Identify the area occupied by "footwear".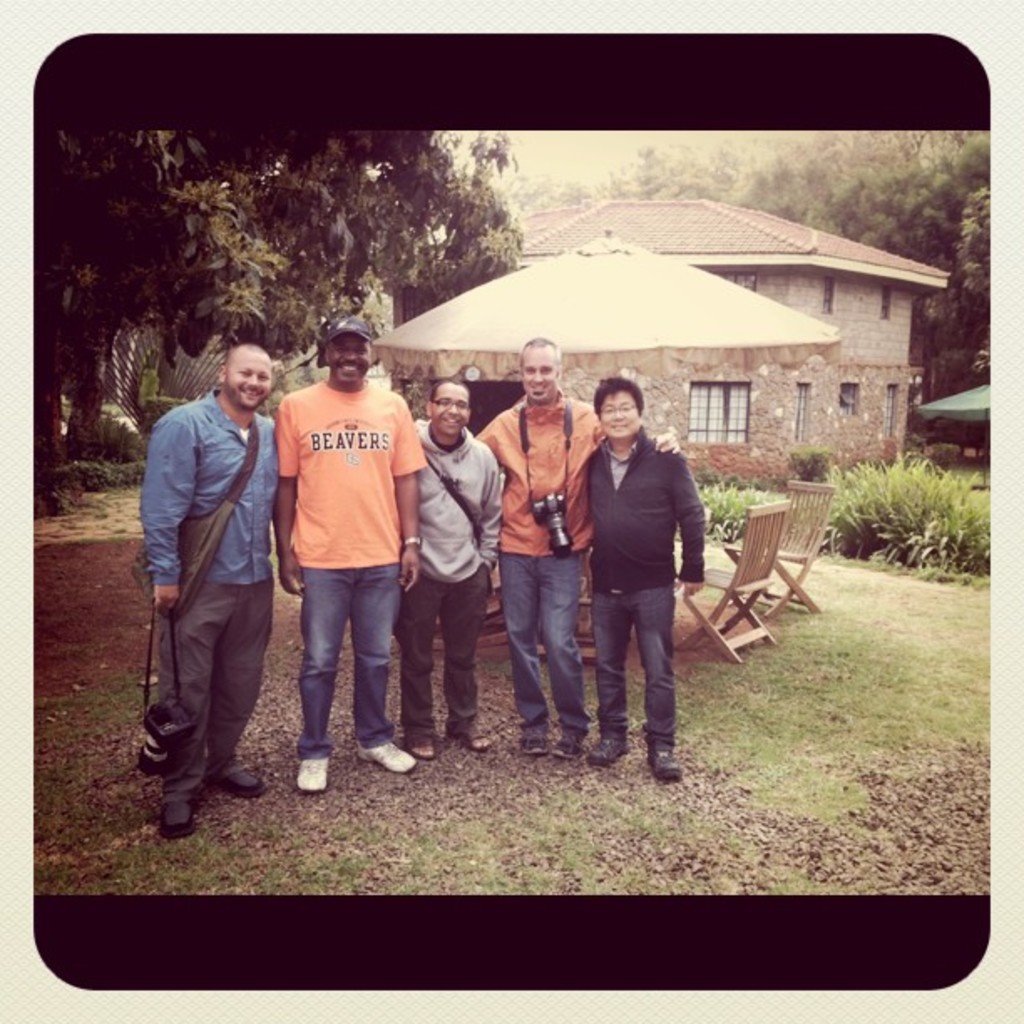
Area: <bbox>156, 801, 196, 842</bbox>.
